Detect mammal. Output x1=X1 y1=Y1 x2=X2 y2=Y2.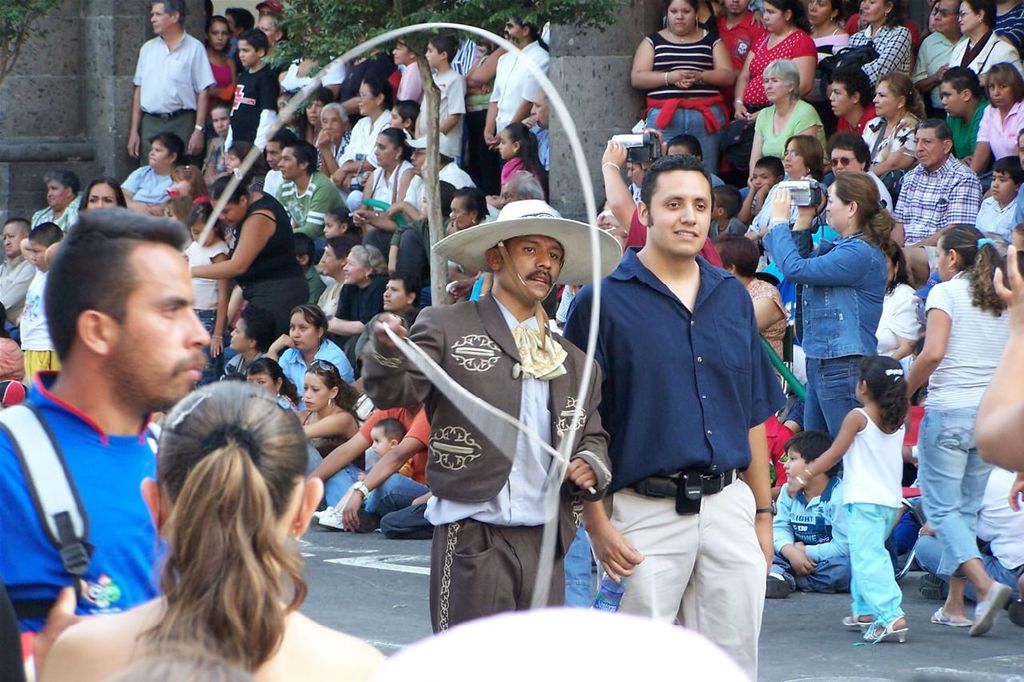
x1=0 y1=207 x2=216 y2=681.
